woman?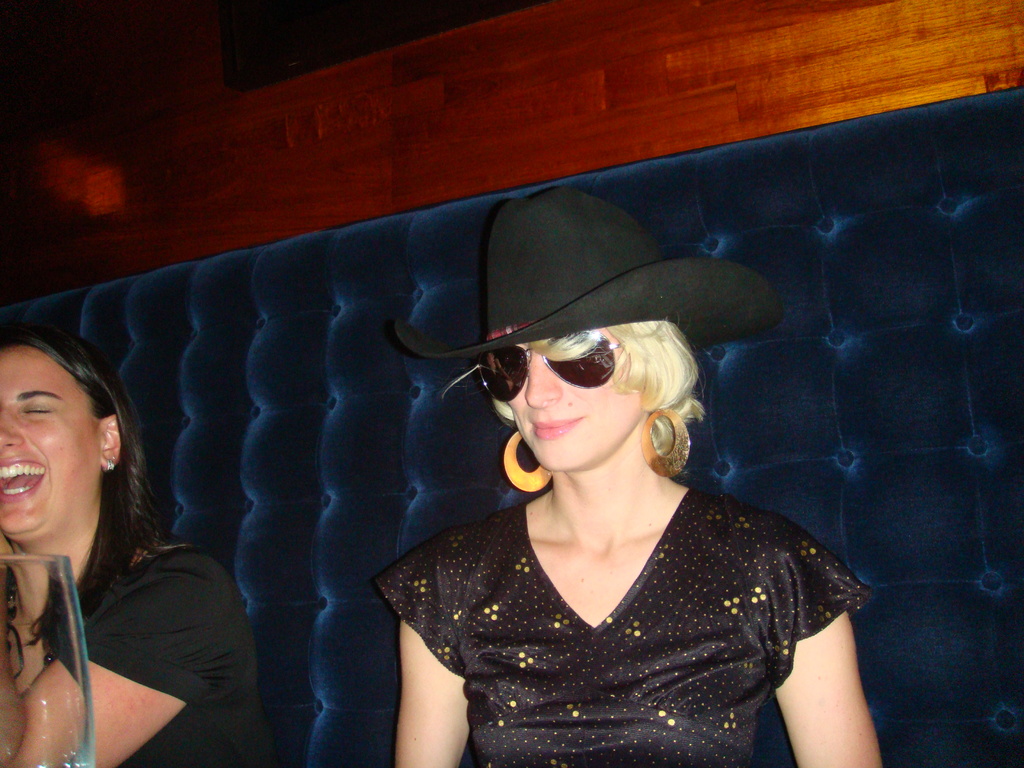
crop(0, 332, 272, 767)
